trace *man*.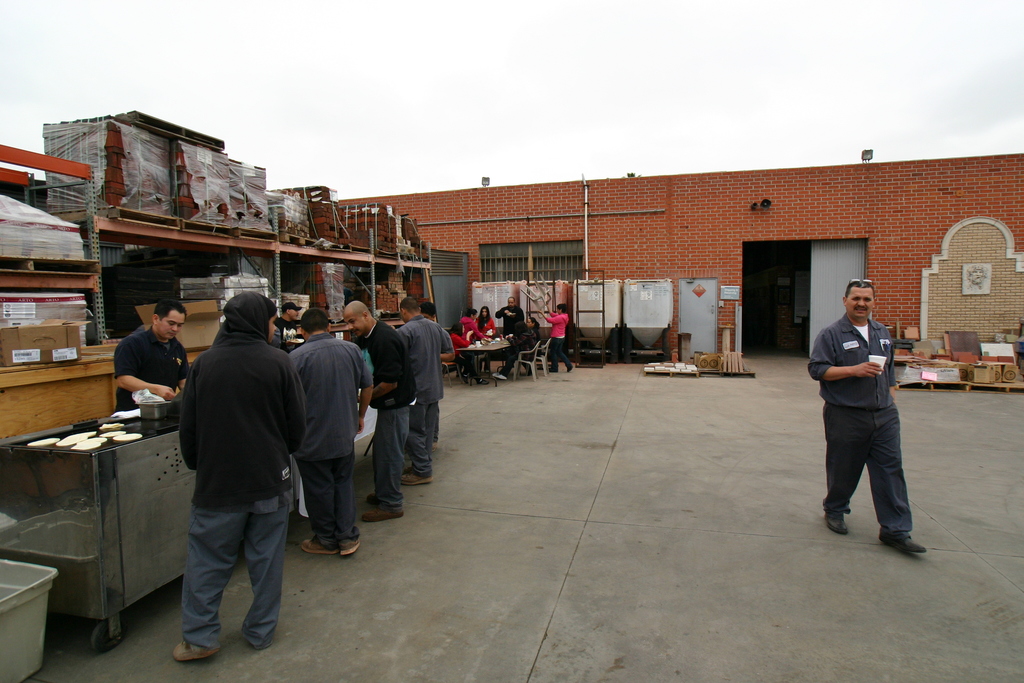
Traced to box=[172, 290, 306, 661].
